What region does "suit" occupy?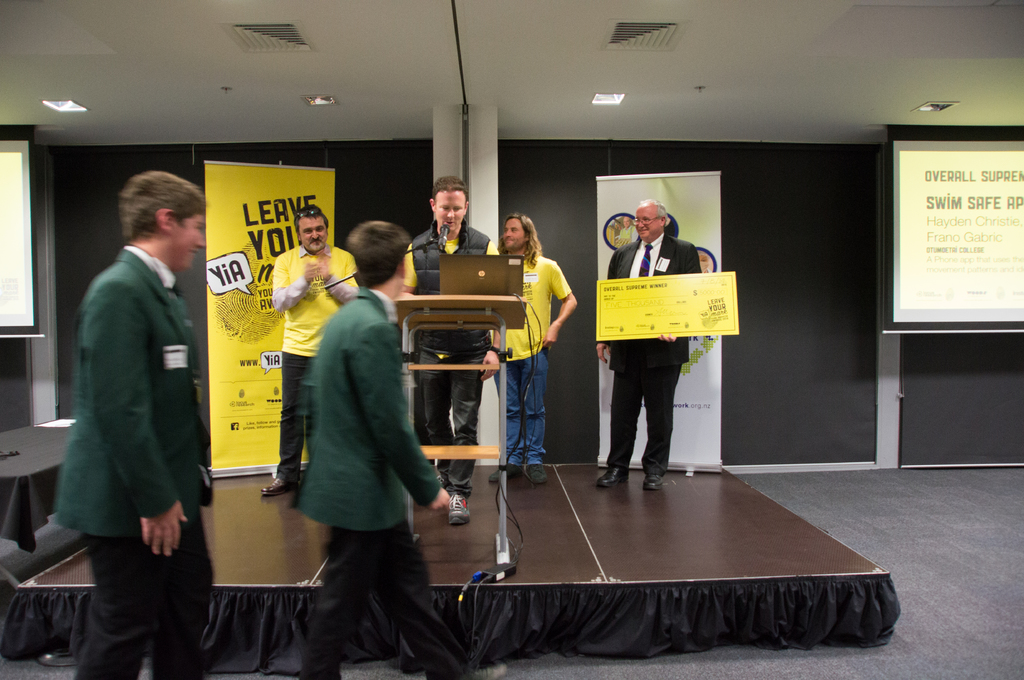
52:240:215:679.
